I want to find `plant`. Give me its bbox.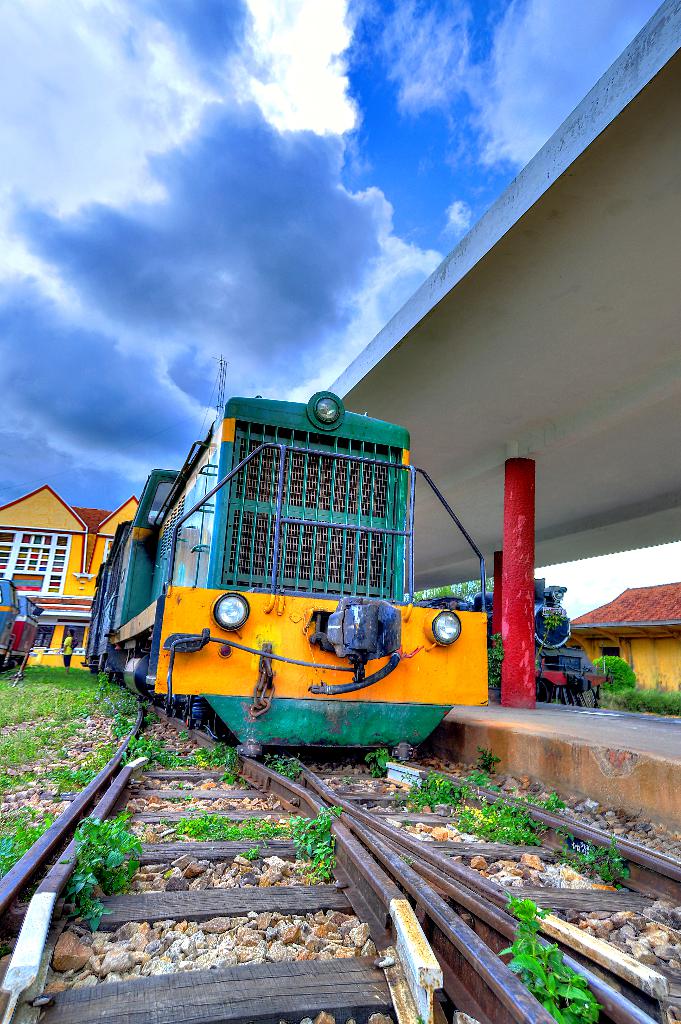
bbox(502, 893, 607, 1023).
